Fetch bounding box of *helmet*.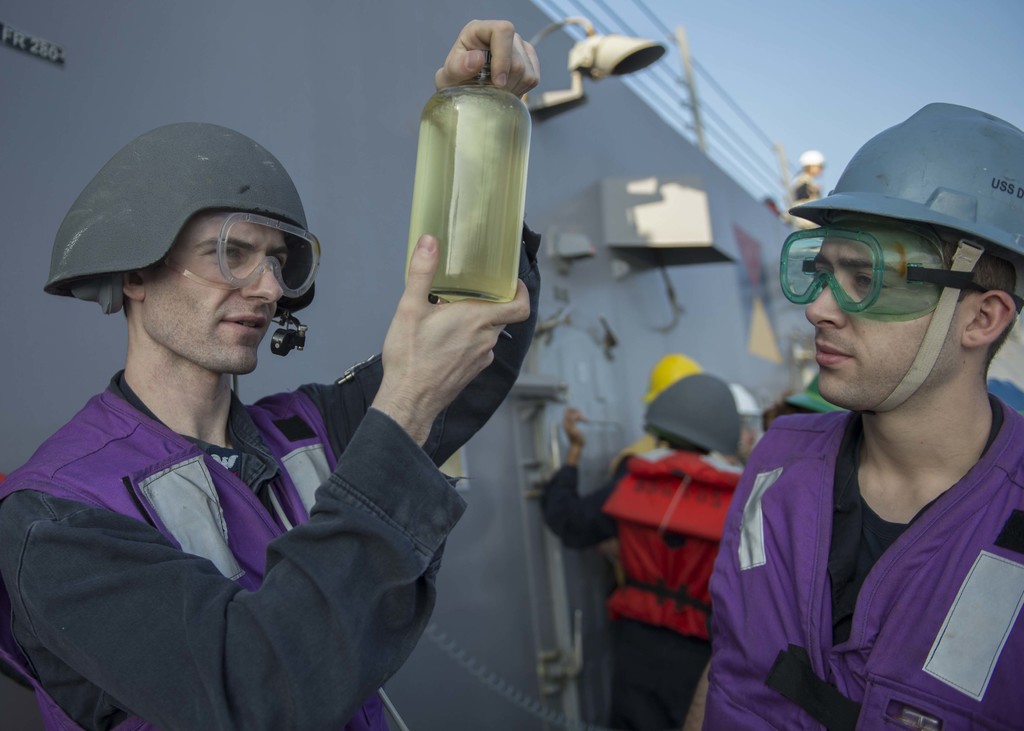
Bbox: 799:149:828:163.
